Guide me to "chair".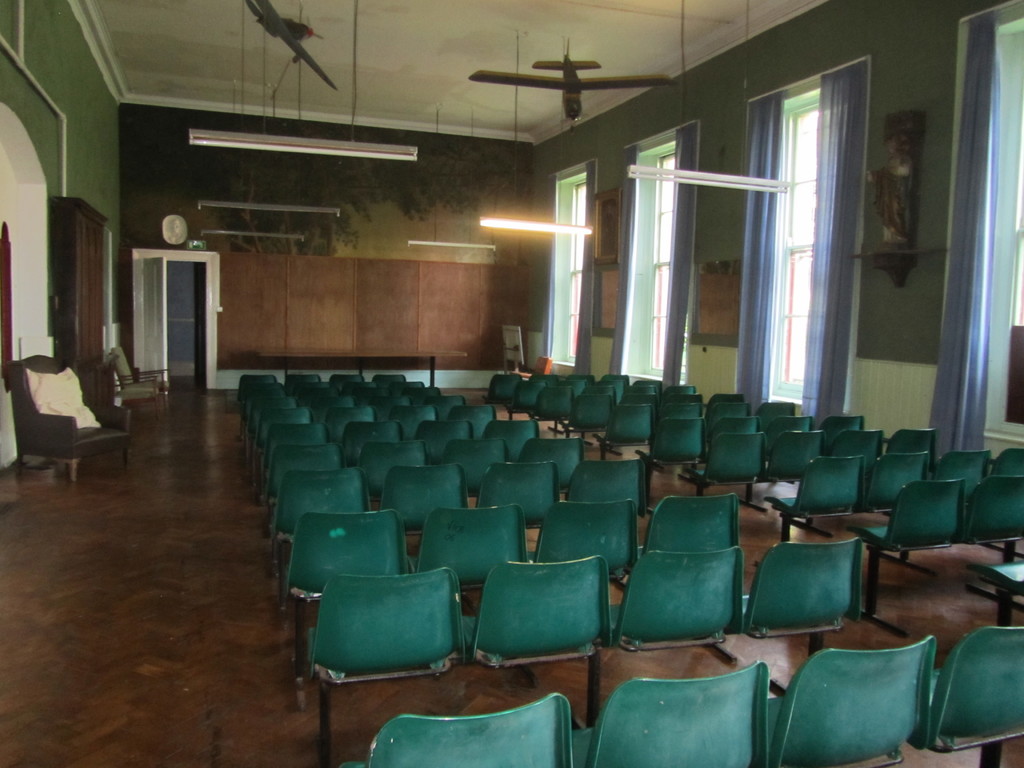
Guidance: locate(752, 399, 796, 417).
